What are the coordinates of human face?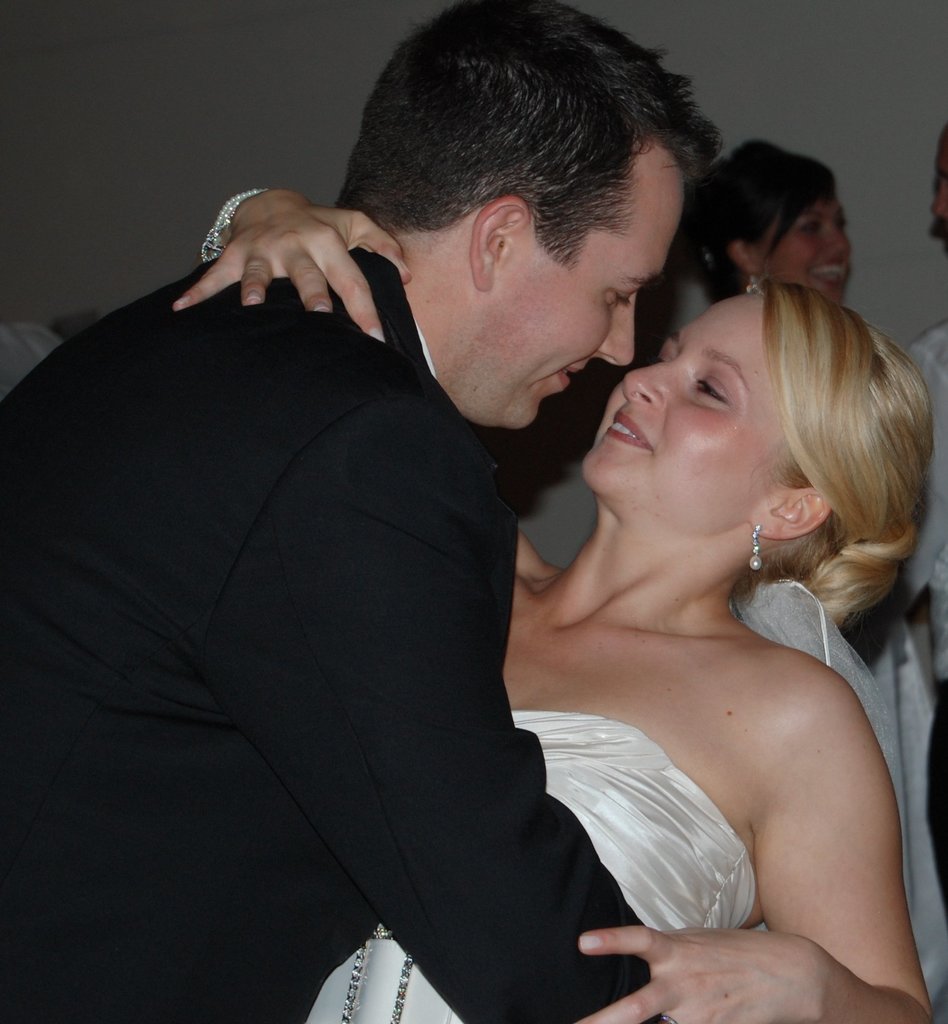
pyautogui.locateOnScreen(493, 170, 687, 429).
